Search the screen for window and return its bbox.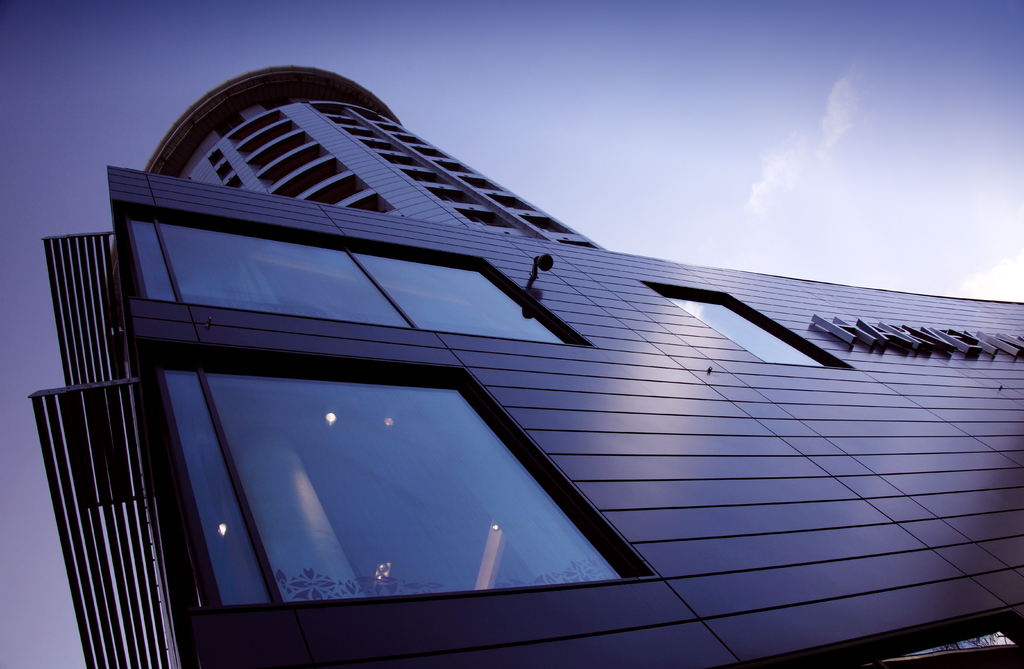
Found: (217,160,231,180).
